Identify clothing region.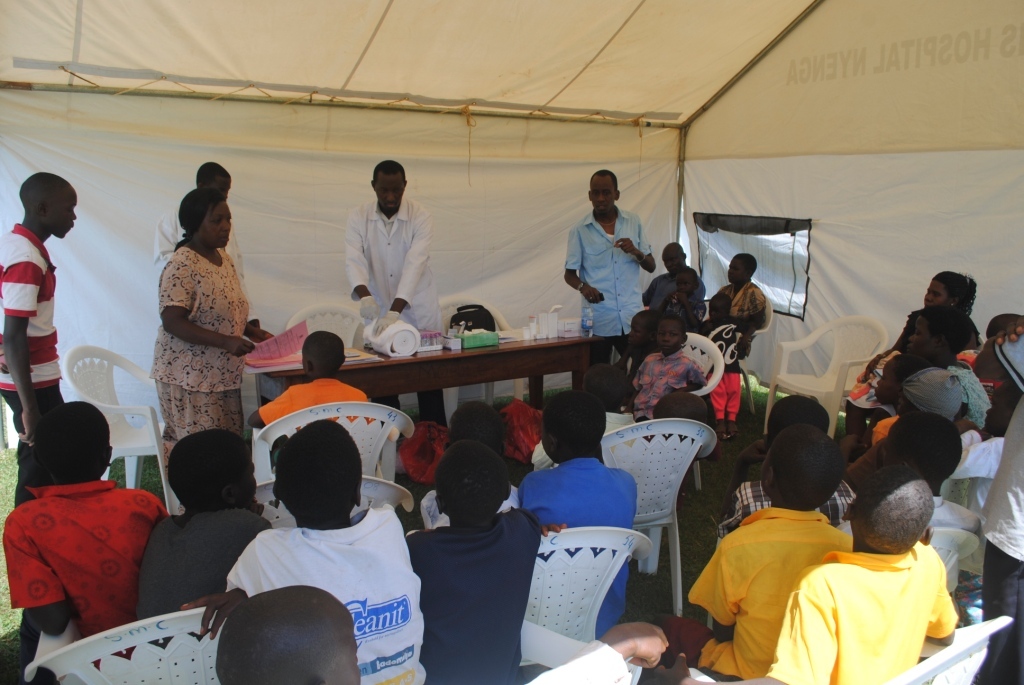
Region: box=[152, 245, 253, 450].
